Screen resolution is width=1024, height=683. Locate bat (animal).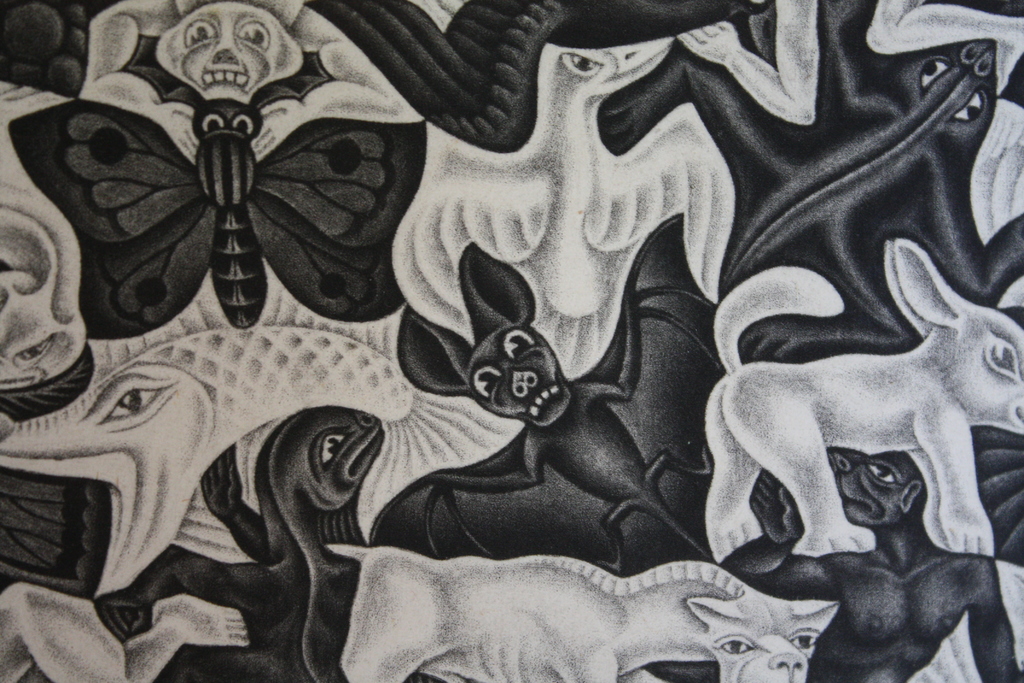
box=[361, 206, 726, 584].
